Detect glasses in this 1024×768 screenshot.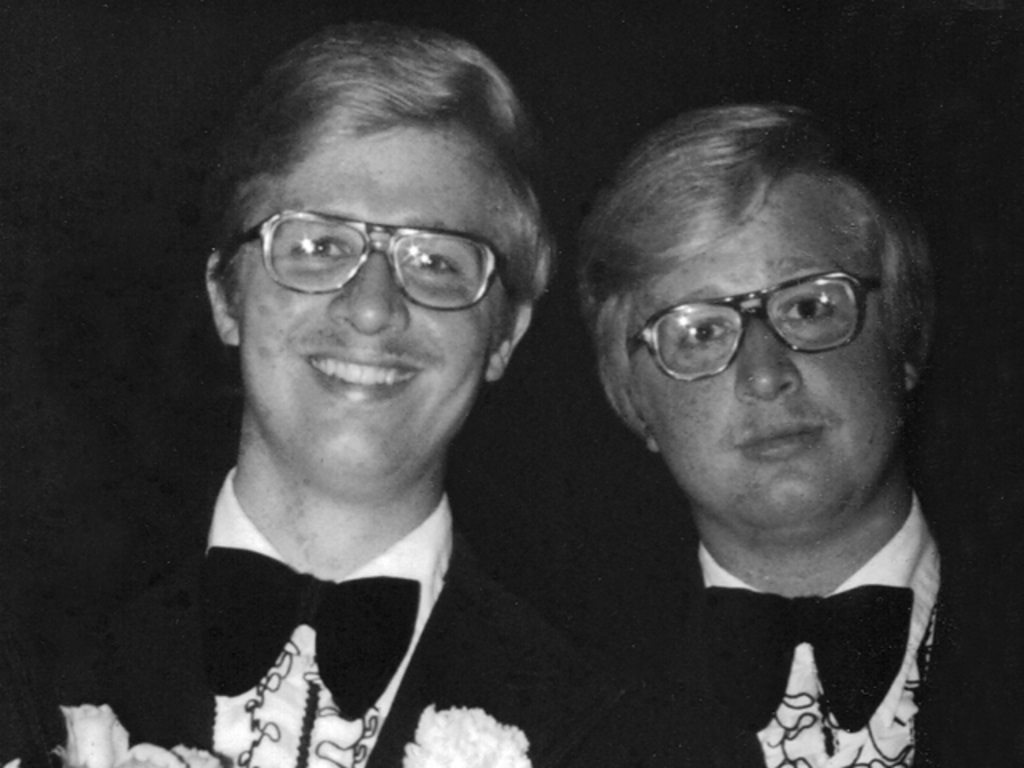
Detection: detection(214, 200, 525, 317).
